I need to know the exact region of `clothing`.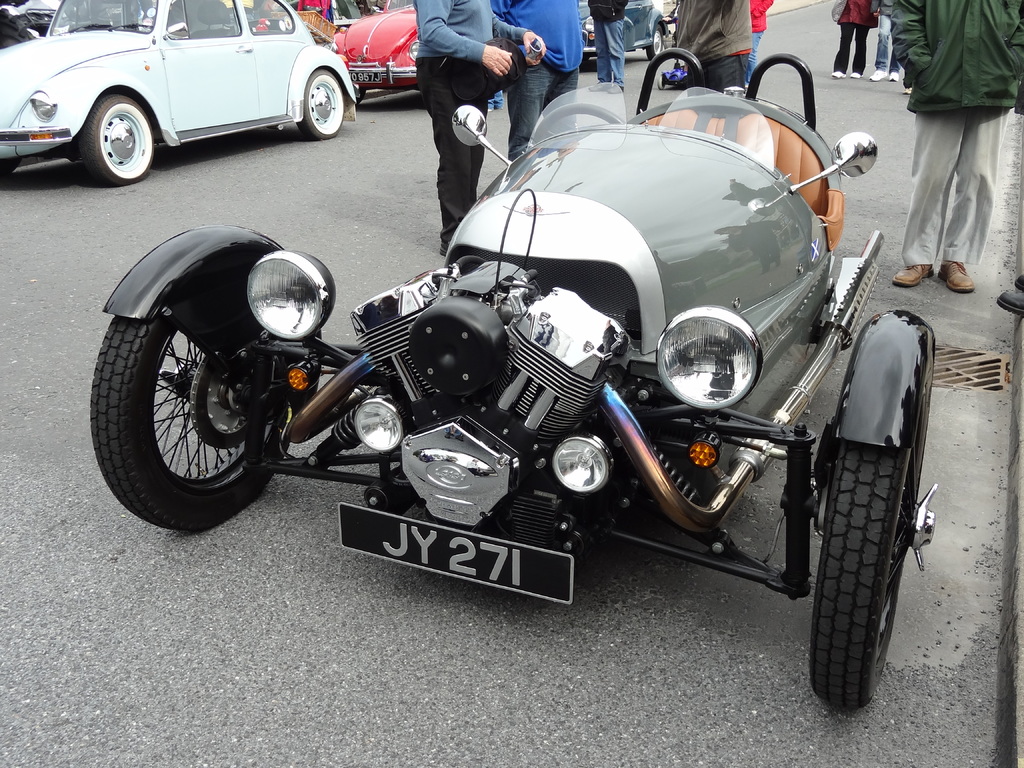
Region: (916, 1, 1011, 286).
